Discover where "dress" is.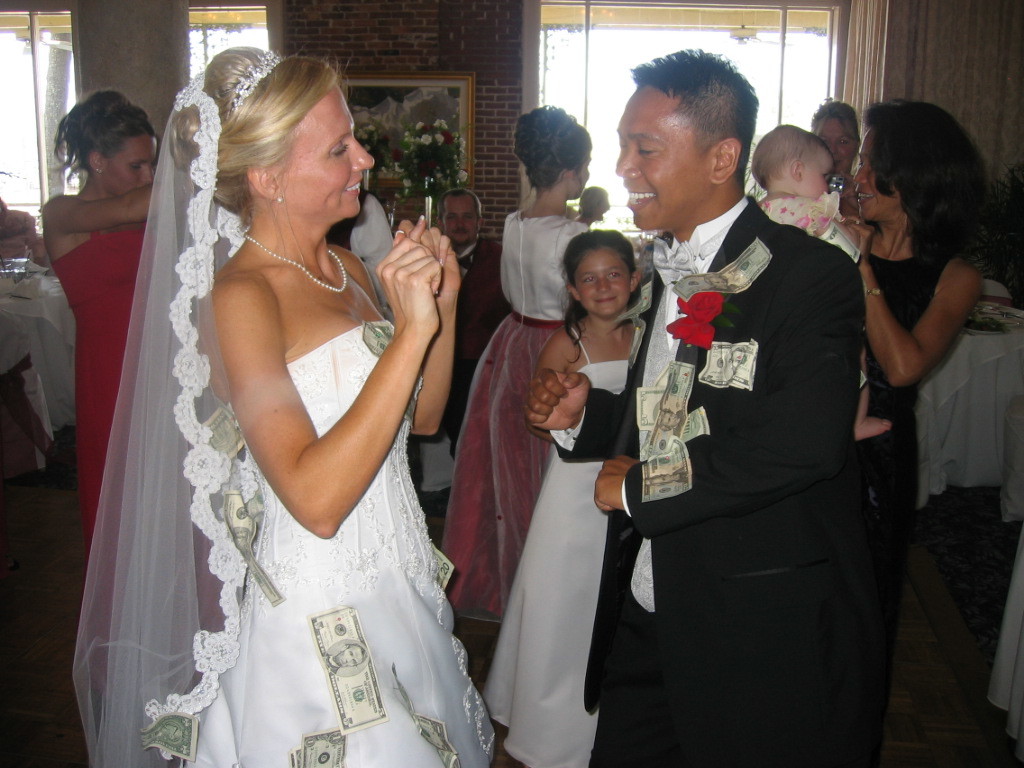
Discovered at (x1=439, y1=211, x2=592, y2=622).
